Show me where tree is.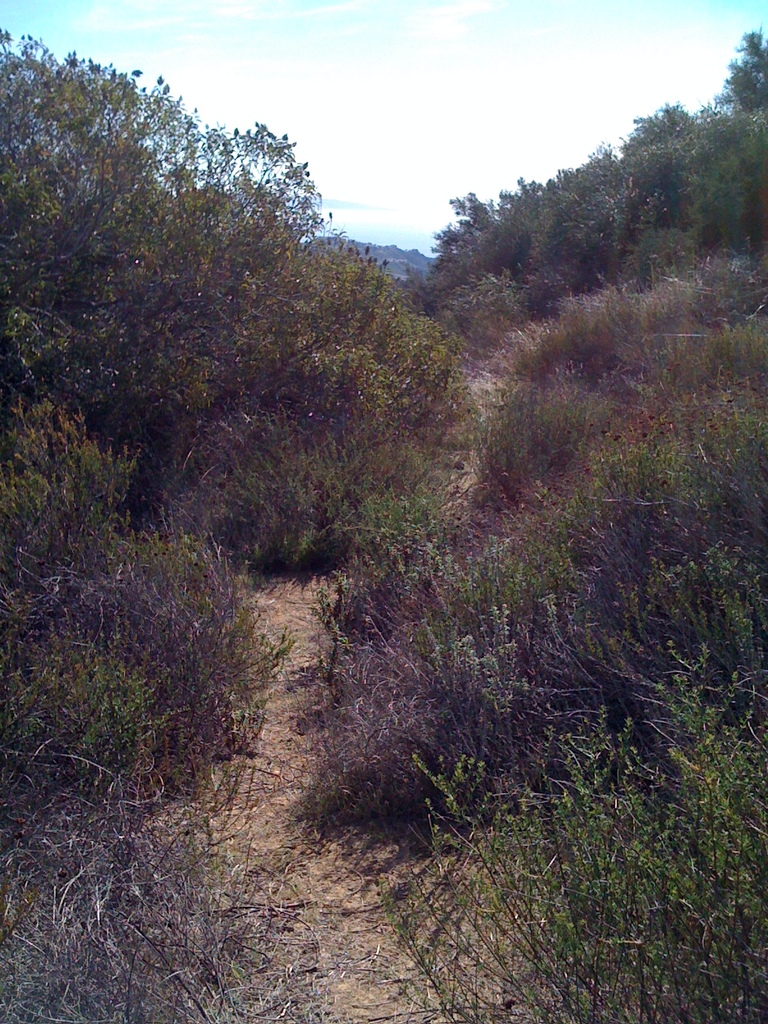
tree is at select_region(721, 15, 767, 116).
